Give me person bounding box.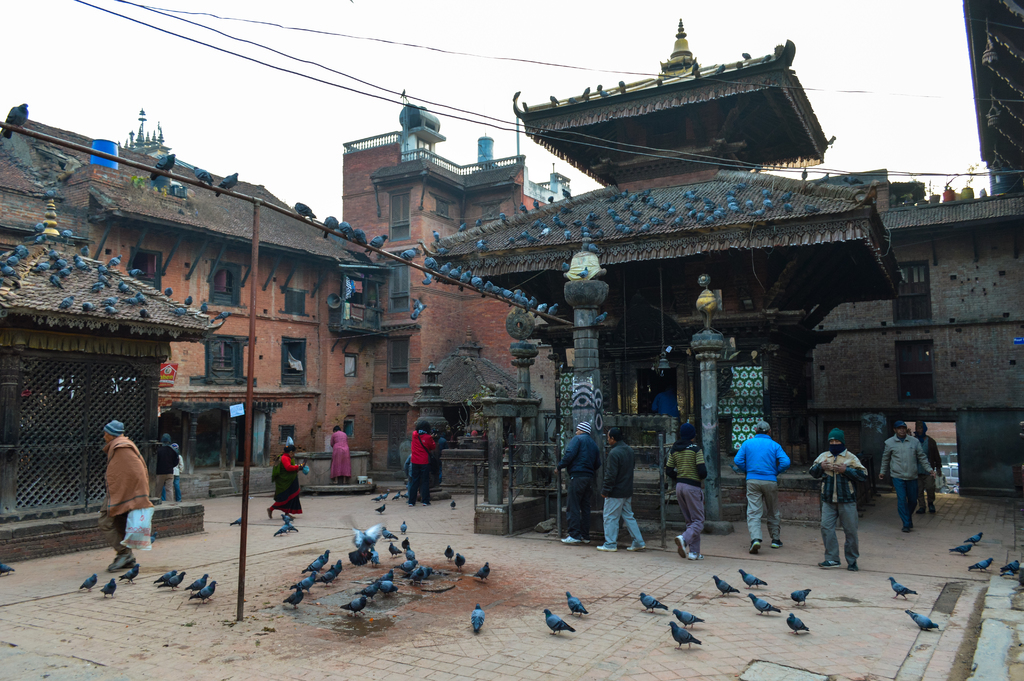
x1=405, y1=418, x2=442, y2=504.
